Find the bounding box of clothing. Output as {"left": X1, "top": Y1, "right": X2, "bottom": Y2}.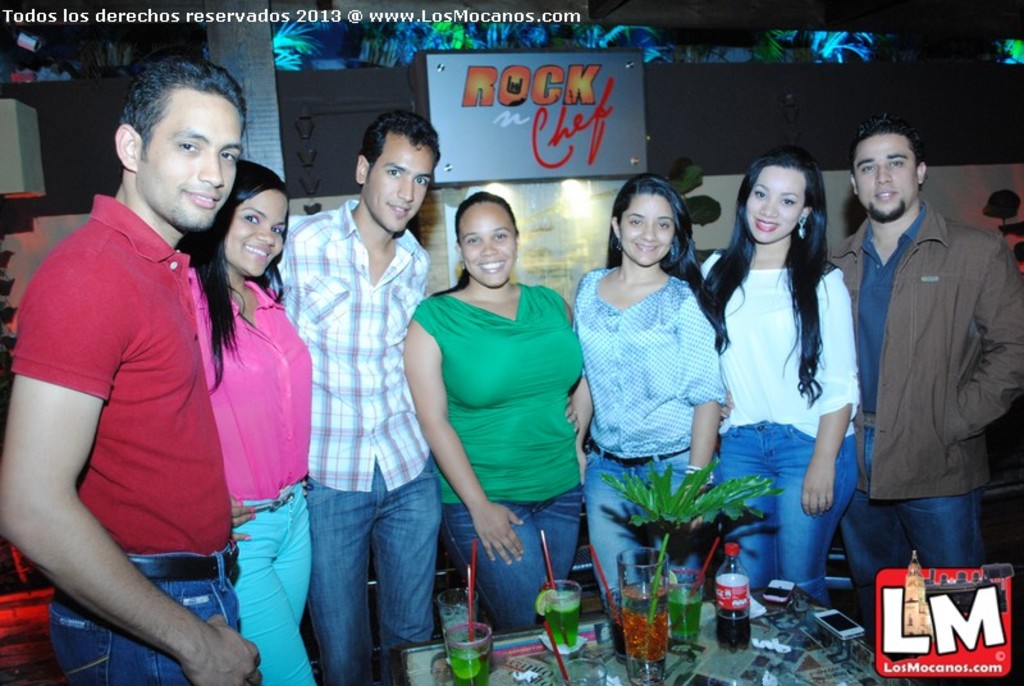
{"left": 184, "top": 274, "right": 320, "bottom": 685}.
